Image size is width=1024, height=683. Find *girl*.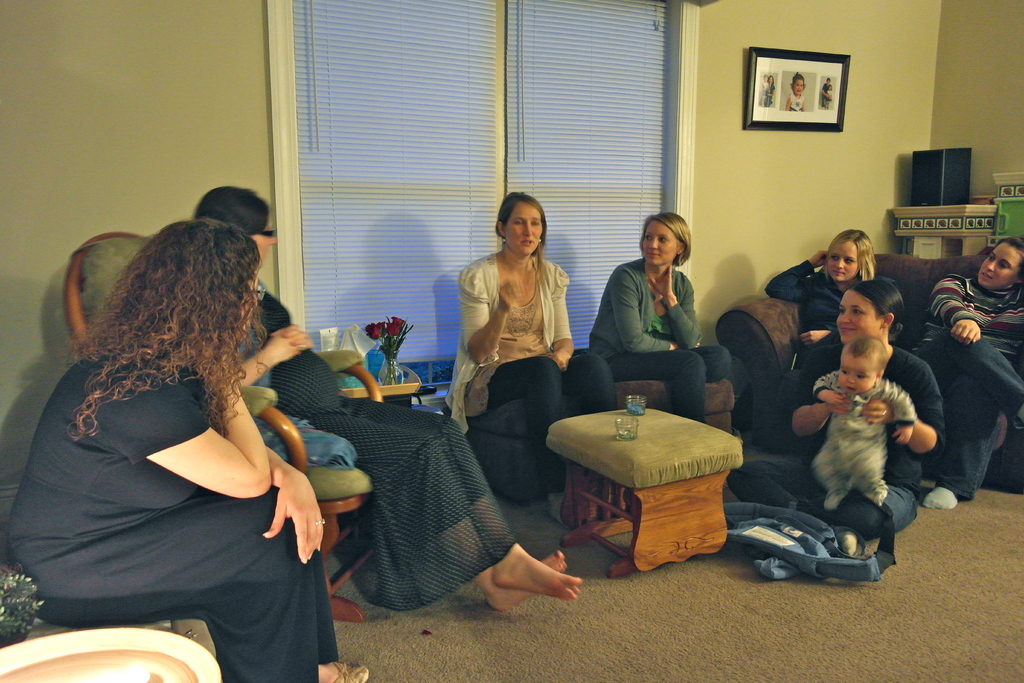
2, 222, 367, 682.
